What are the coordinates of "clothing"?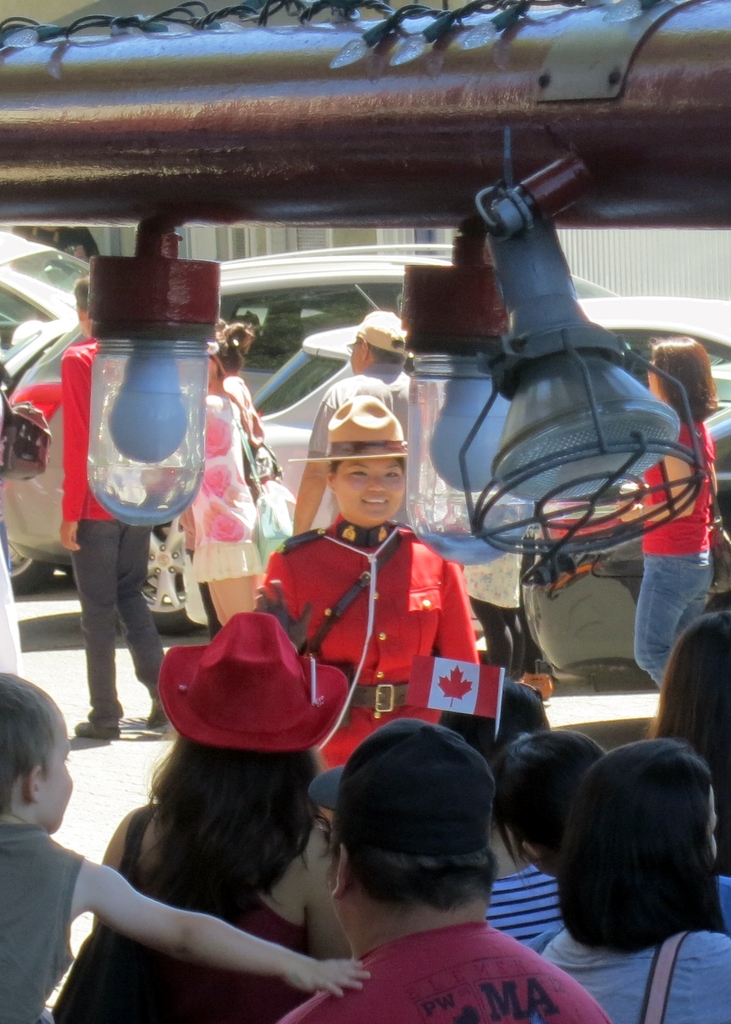
[287, 927, 609, 1014].
